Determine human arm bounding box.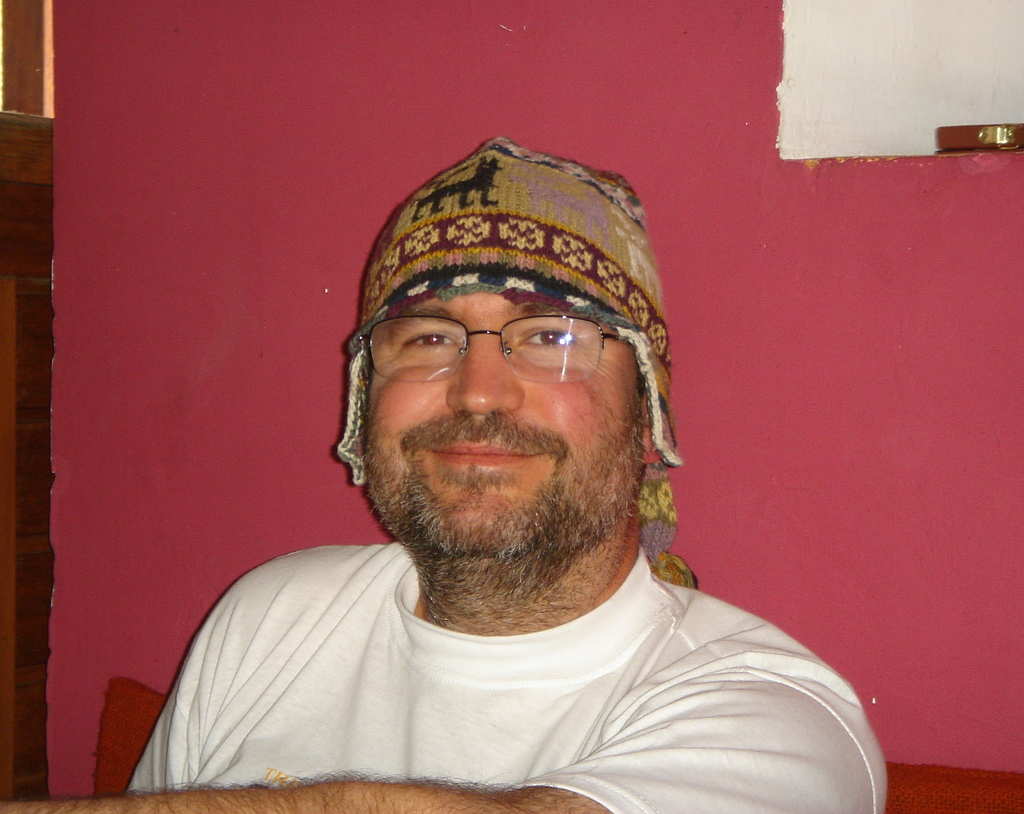
Determined: bbox(0, 646, 885, 813).
